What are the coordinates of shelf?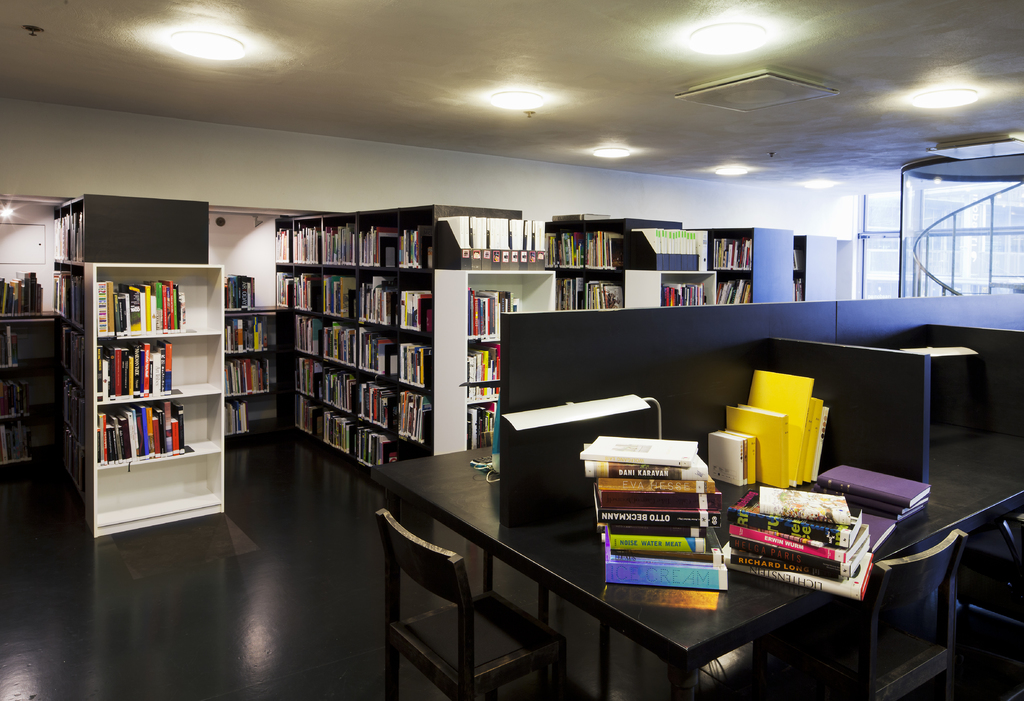
detection(358, 262, 404, 335).
